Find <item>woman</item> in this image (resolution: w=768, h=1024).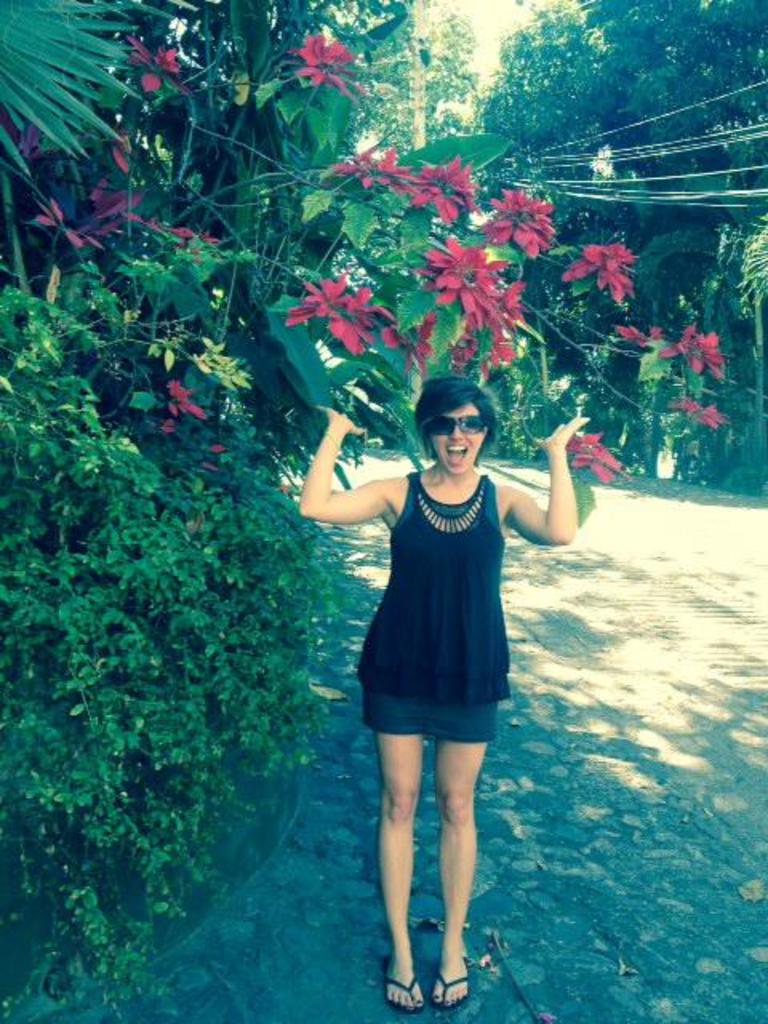
<region>302, 331, 571, 998</region>.
